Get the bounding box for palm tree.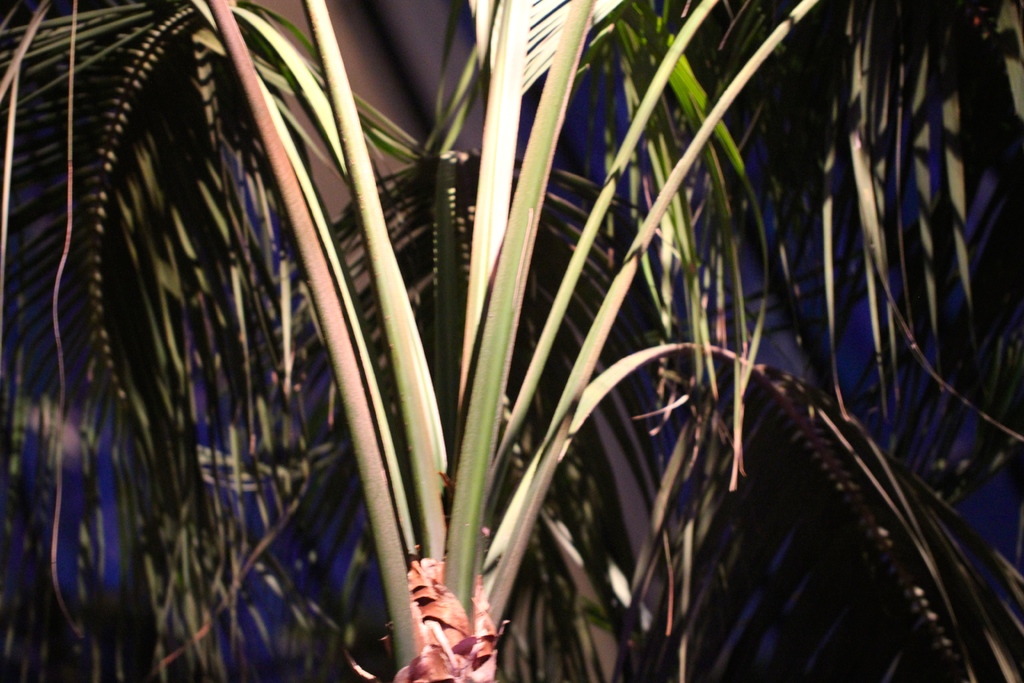
region(0, 0, 1023, 682).
